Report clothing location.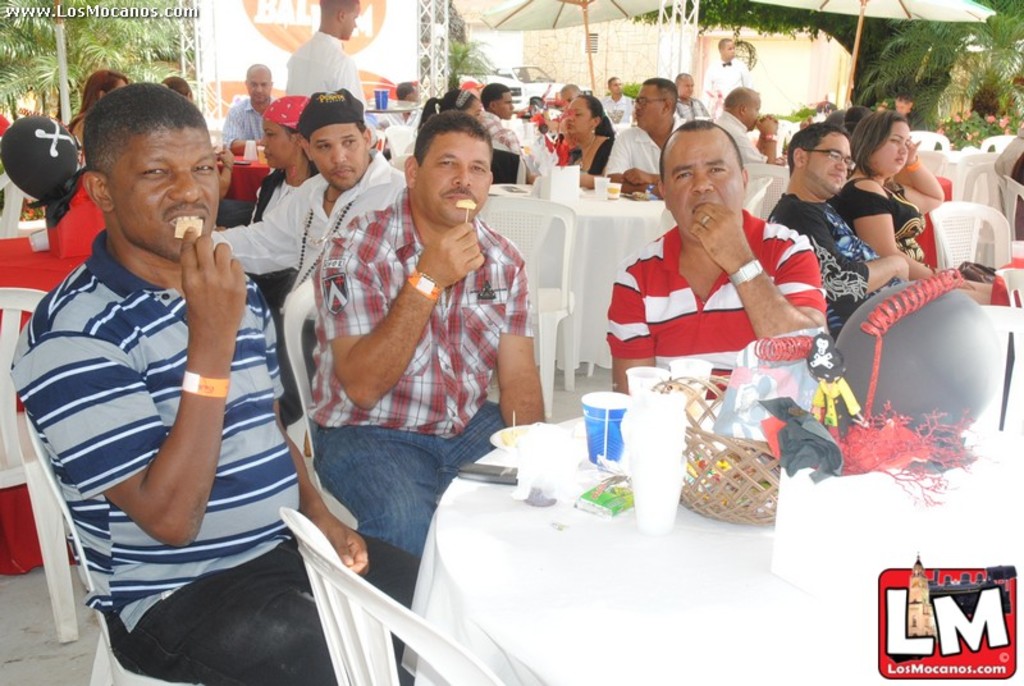
Report: {"x1": 675, "y1": 100, "x2": 709, "y2": 119}.
